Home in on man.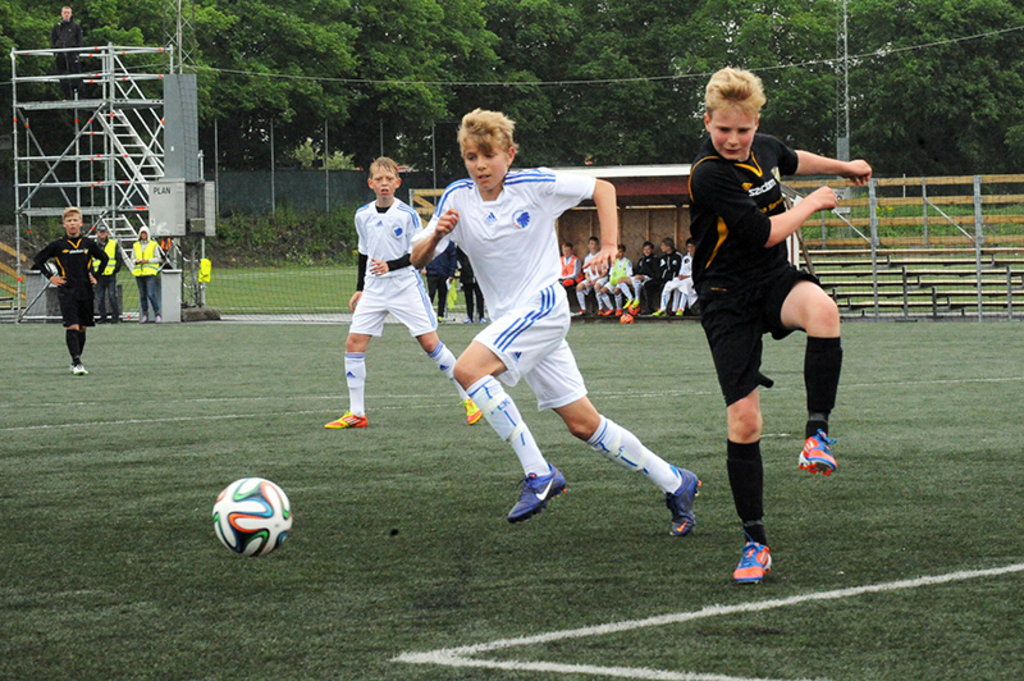
Homed in at (left=88, top=224, right=123, bottom=324).
